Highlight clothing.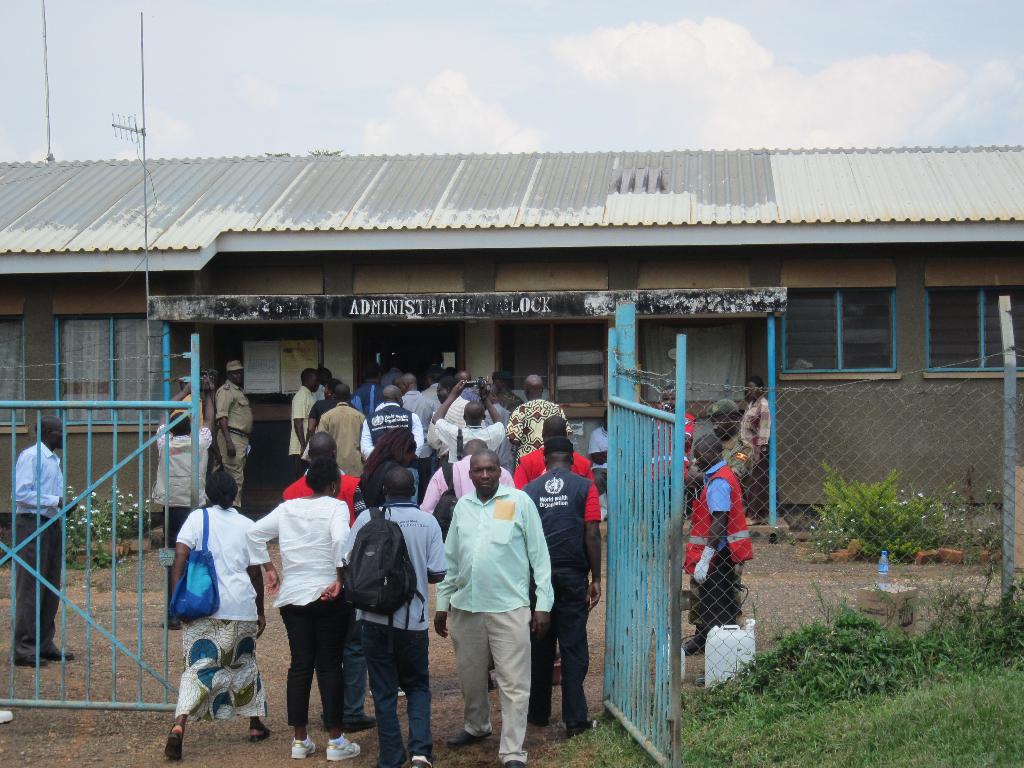
Highlighted region: crop(435, 392, 487, 420).
